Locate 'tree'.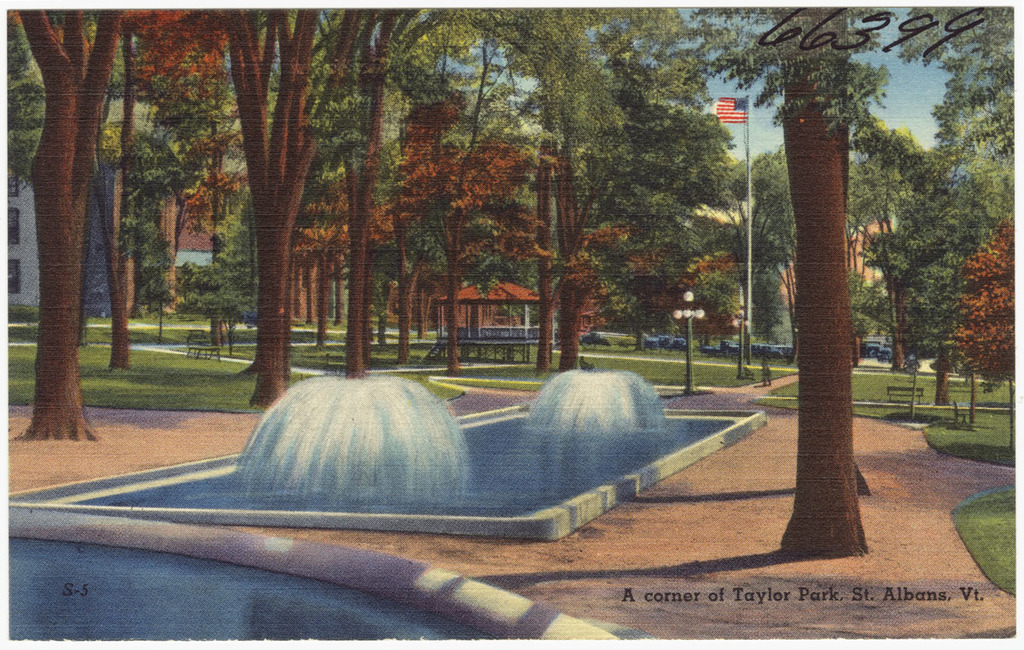
Bounding box: (239, 16, 393, 345).
